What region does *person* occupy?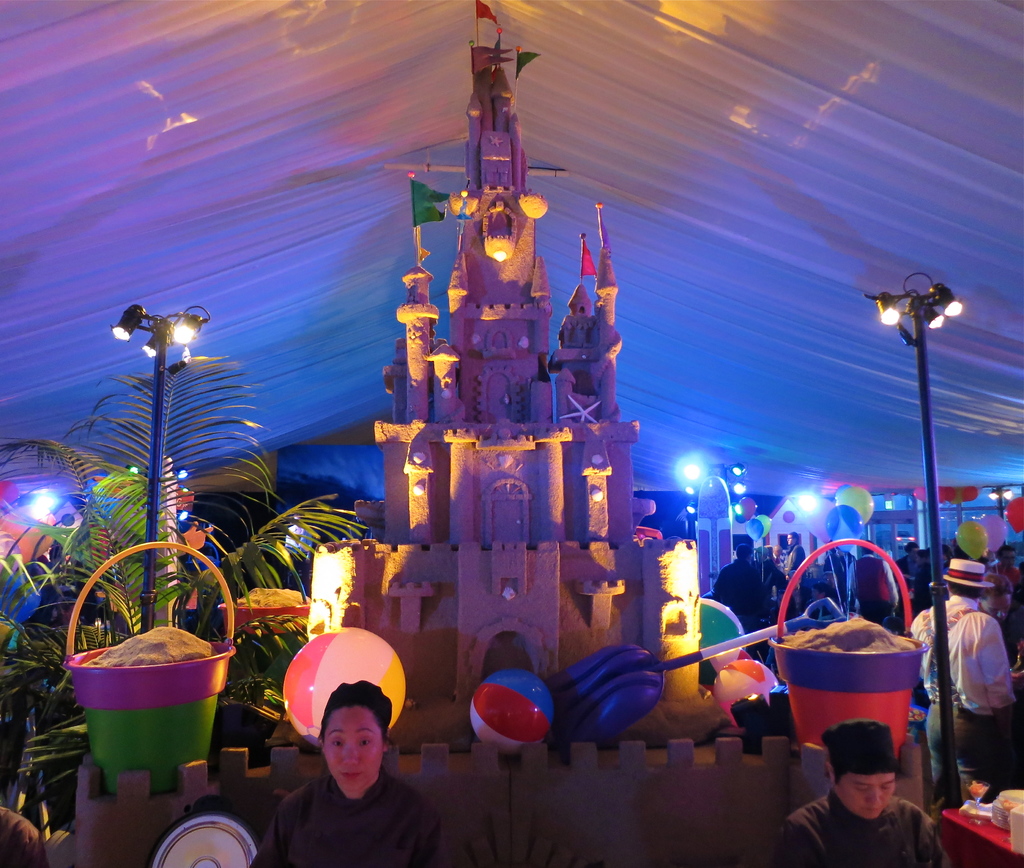
select_region(247, 680, 433, 867).
